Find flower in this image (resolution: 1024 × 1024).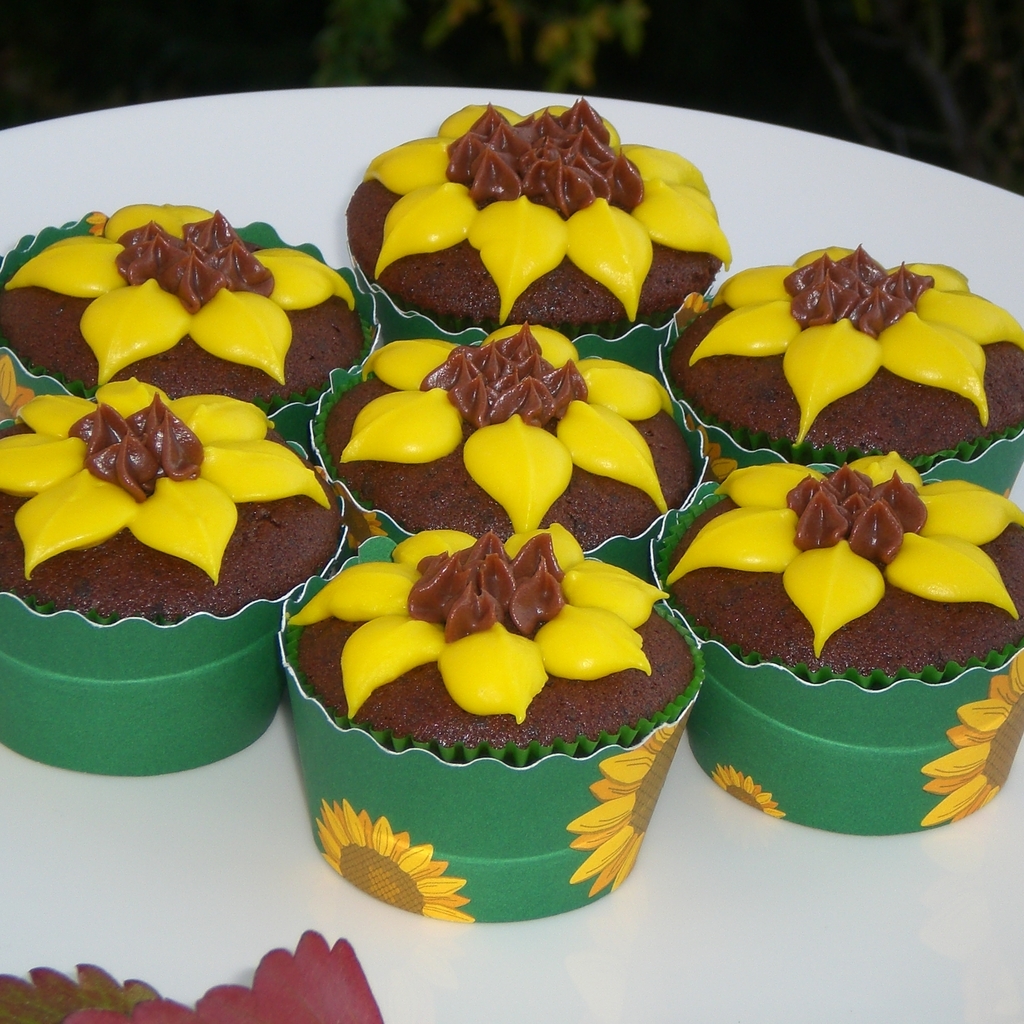
(left=284, top=516, right=675, bottom=728).
